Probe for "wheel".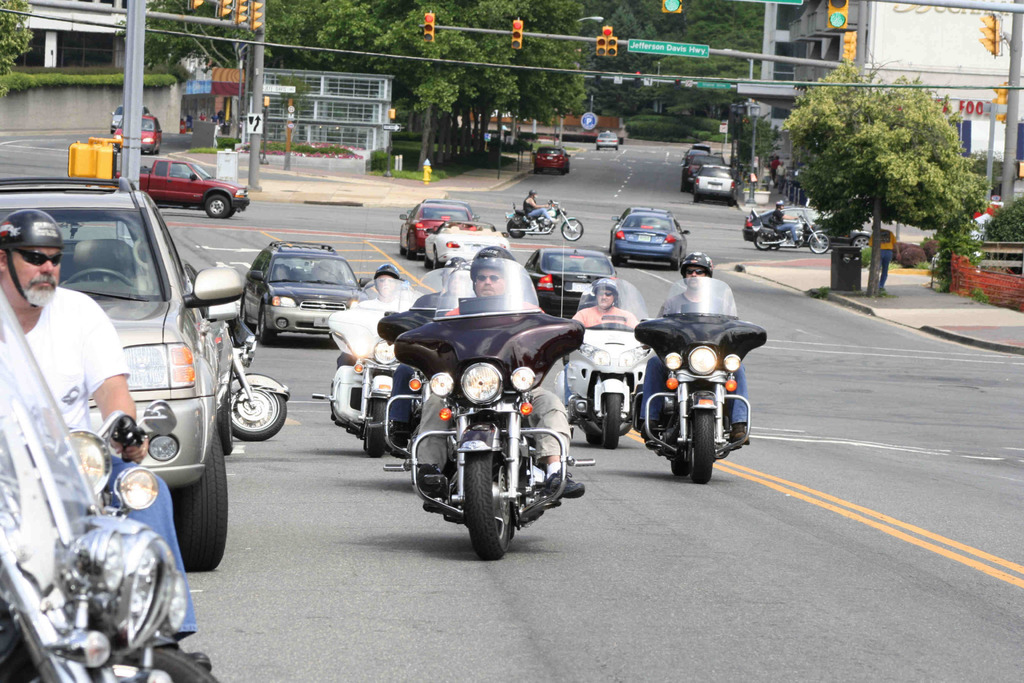
Probe result: {"left": 595, "top": 145, "right": 600, "bottom": 149}.
